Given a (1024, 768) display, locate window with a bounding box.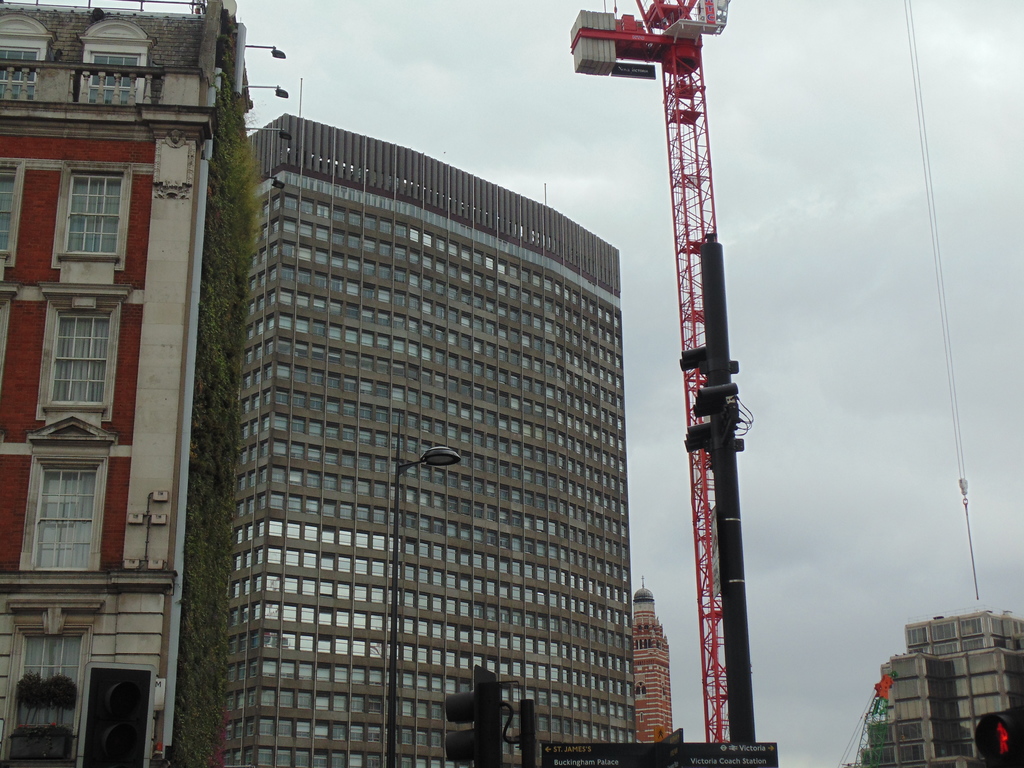
Located: (285, 579, 300, 593).
